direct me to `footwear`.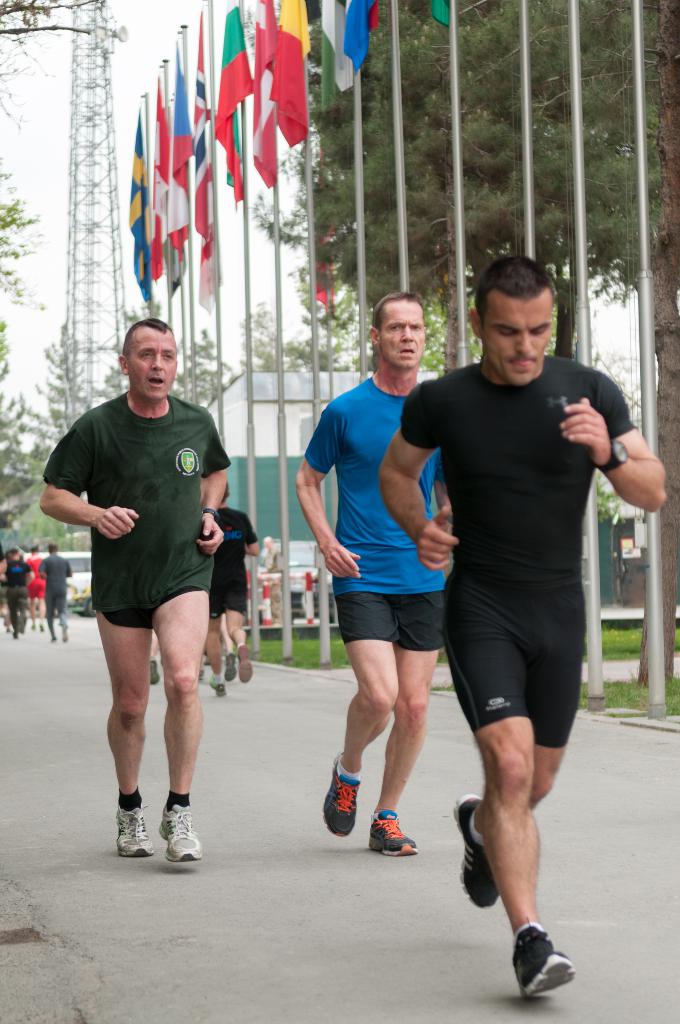
Direction: {"x1": 237, "y1": 644, "x2": 254, "y2": 683}.
